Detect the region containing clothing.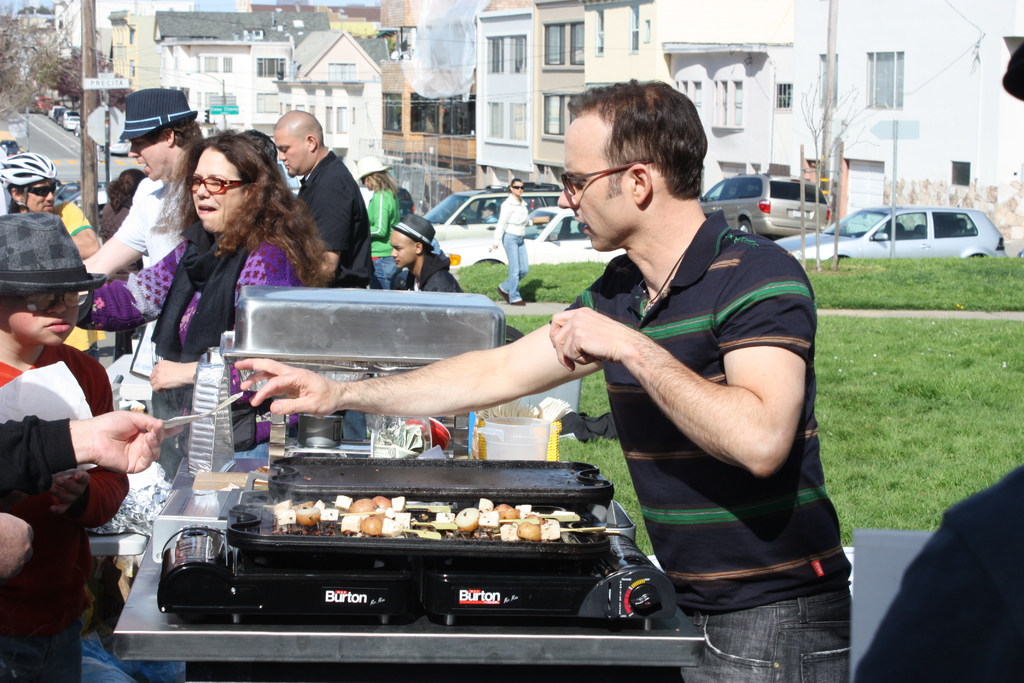
{"x1": 115, "y1": 171, "x2": 196, "y2": 269}.
